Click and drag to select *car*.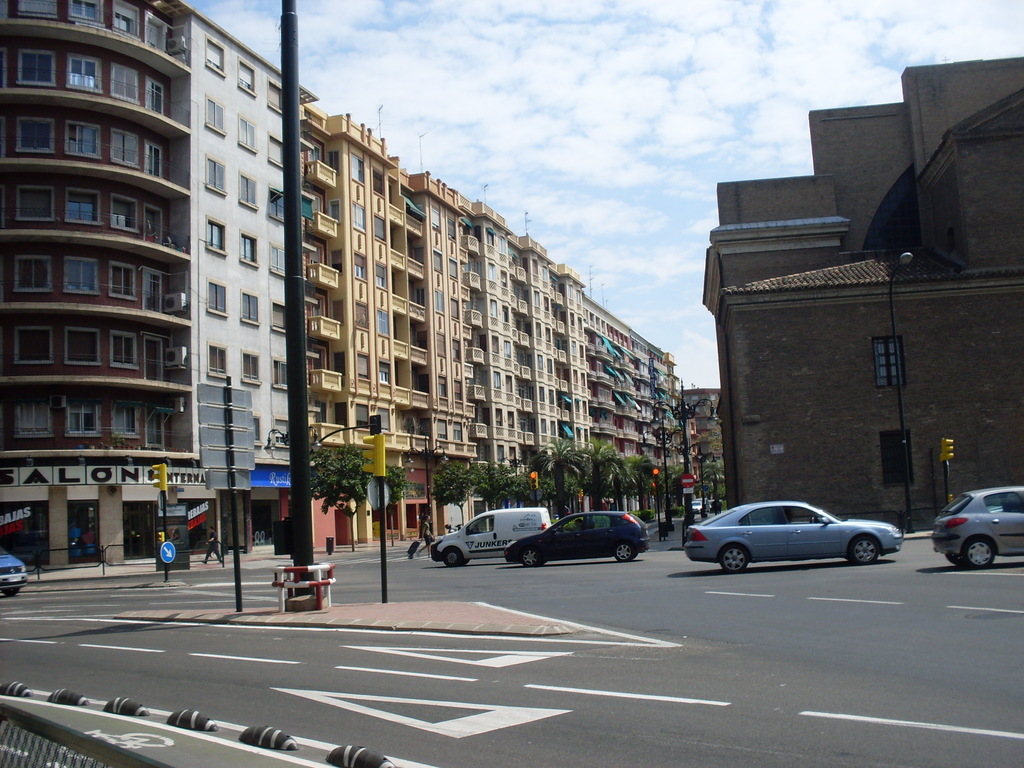
Selection: <region>504, 512, 648, 559</region>.
